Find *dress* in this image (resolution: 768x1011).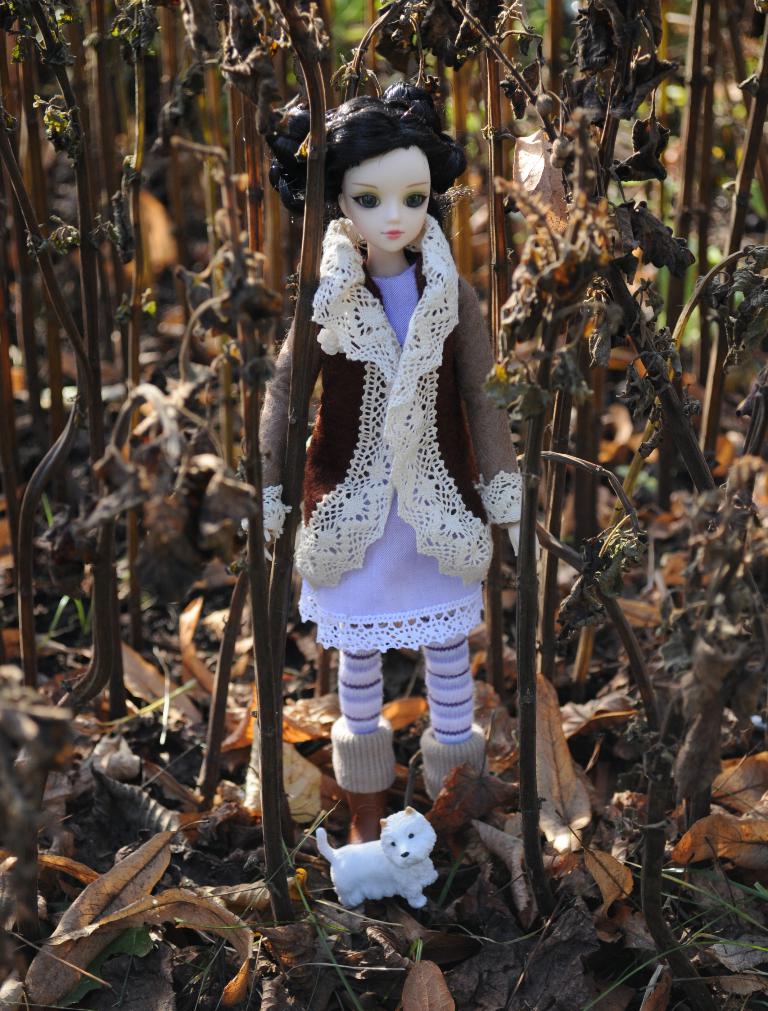
[x1=303, y1=248, x2=487, y2=656].
